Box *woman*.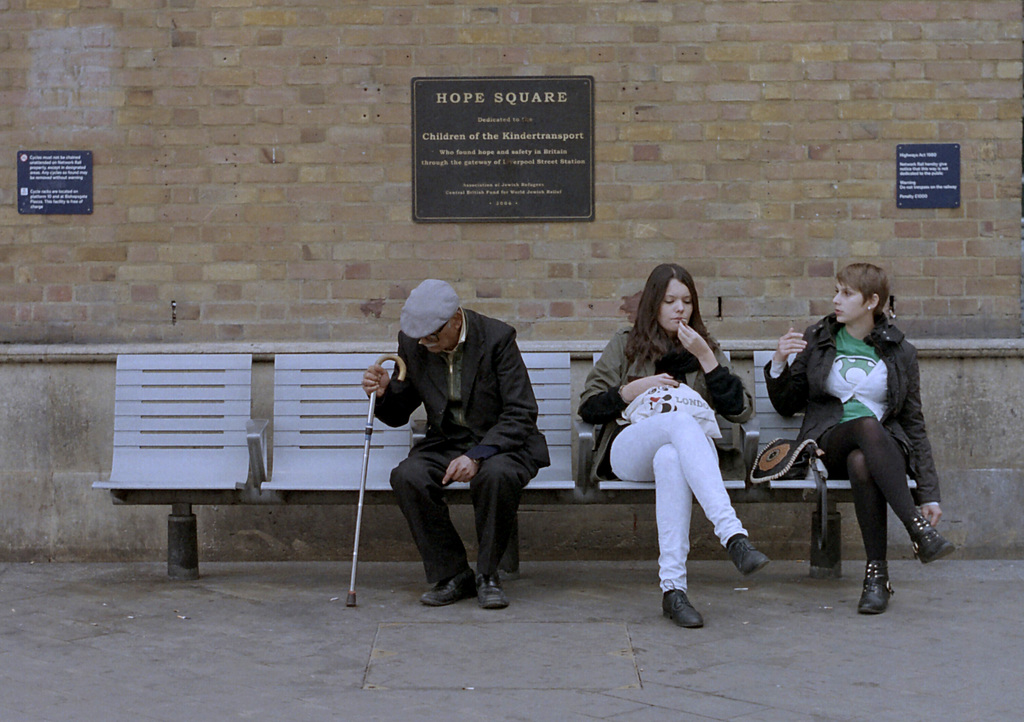
box(607, 267, 766, 632).
